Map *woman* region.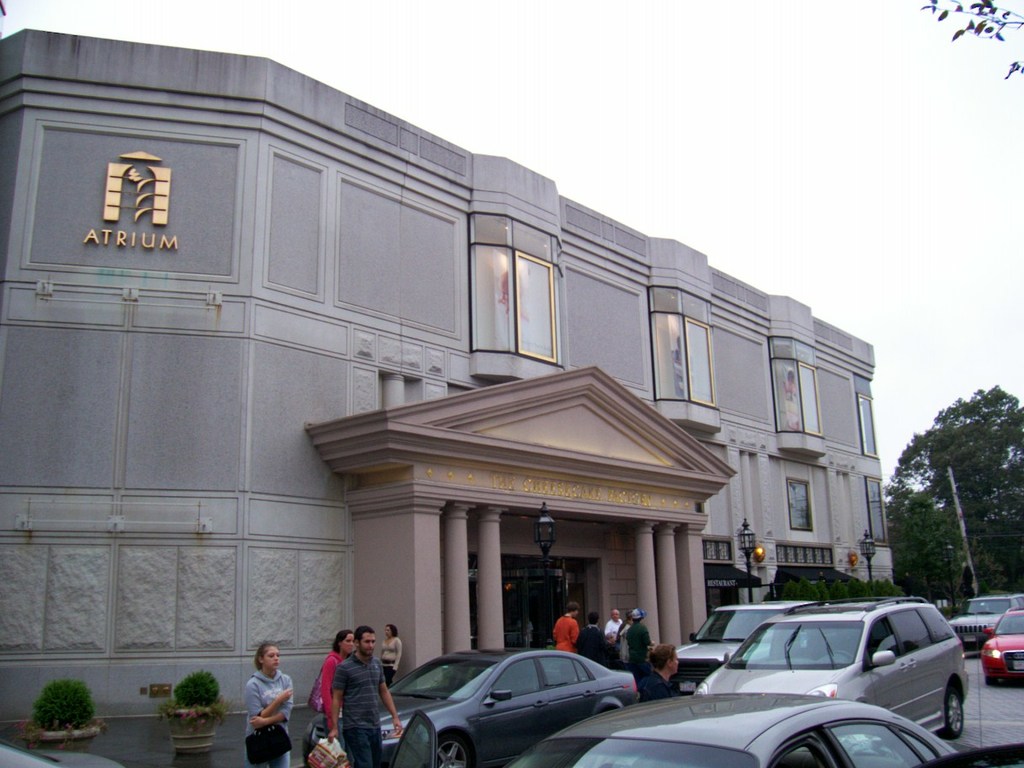
Mapped to 371,624,407,687.
